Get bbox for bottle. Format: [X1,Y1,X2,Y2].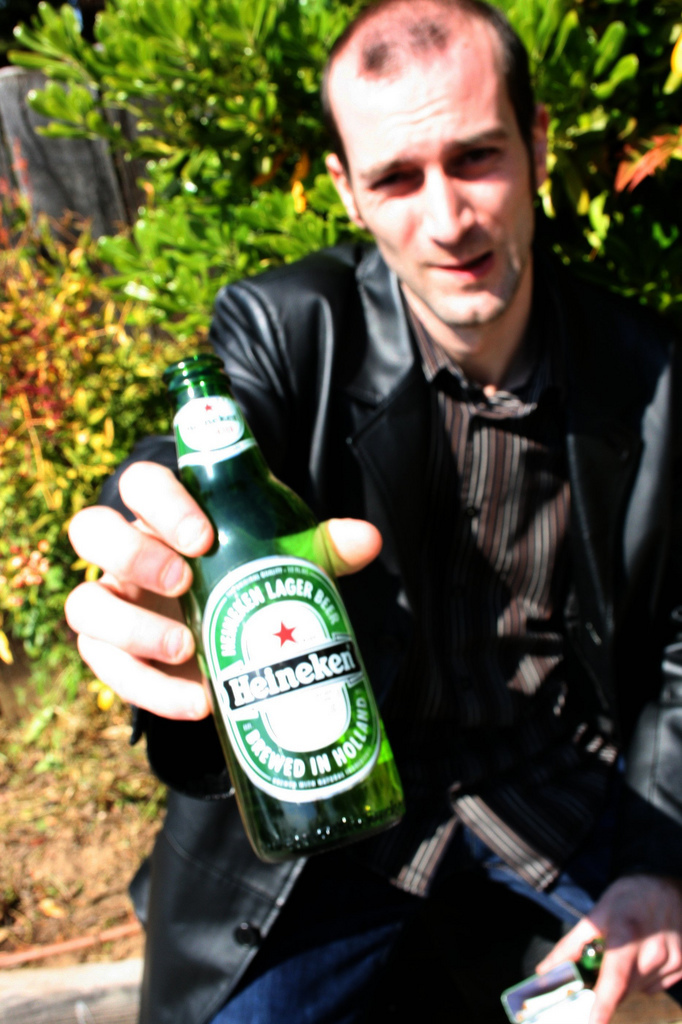
[154,327,443,865].
